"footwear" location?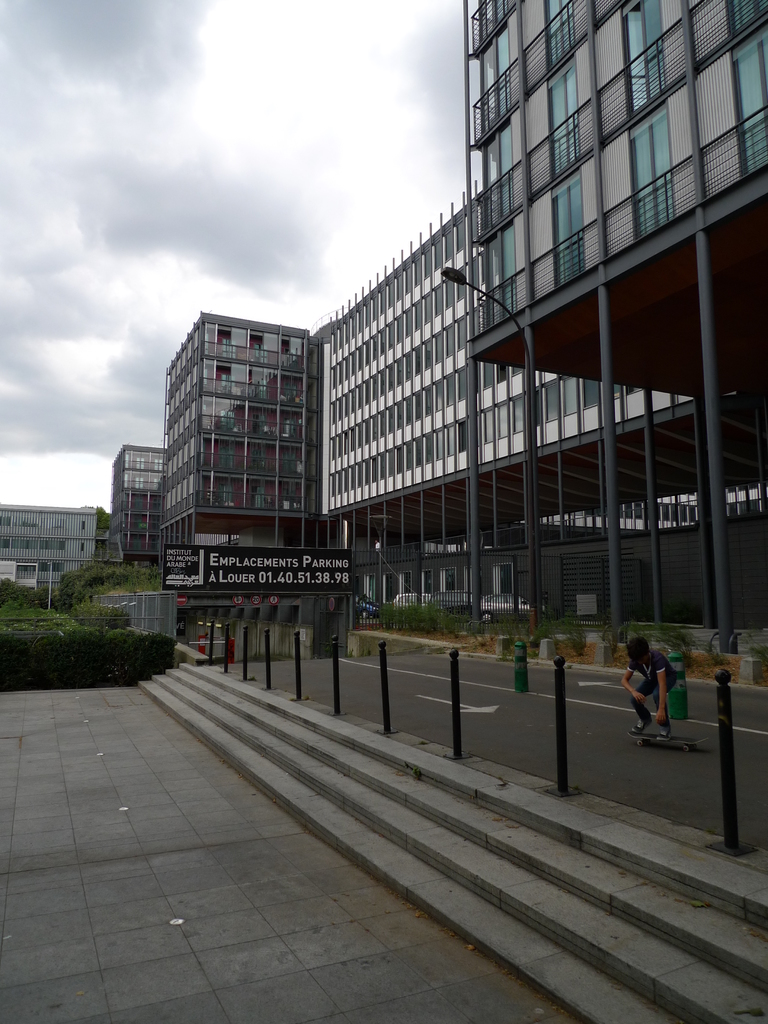
left=634, top=719, right=652, bottom=735
